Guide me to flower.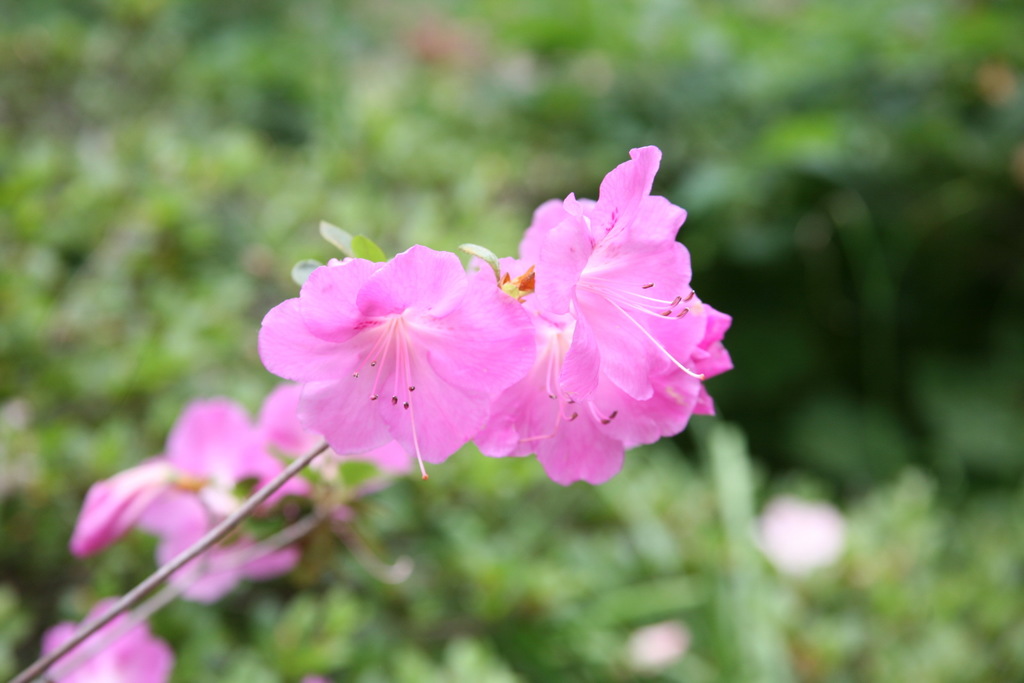
Guidance: x1=40, y1=593, x2=179, y2=682.
